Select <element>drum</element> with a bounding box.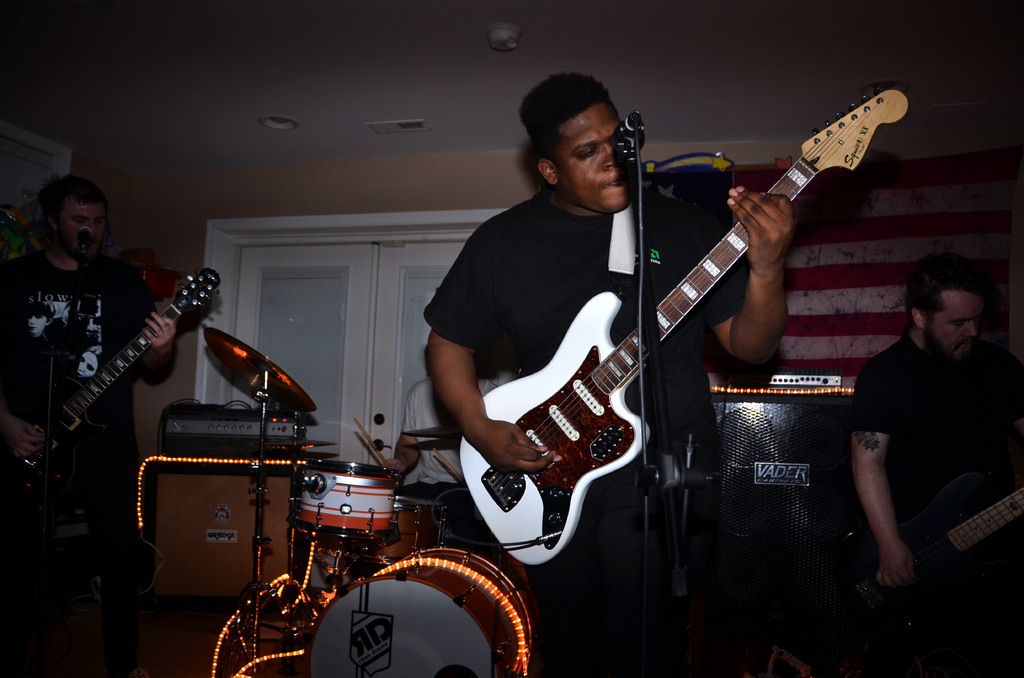
(301, 454, 412, 550).
